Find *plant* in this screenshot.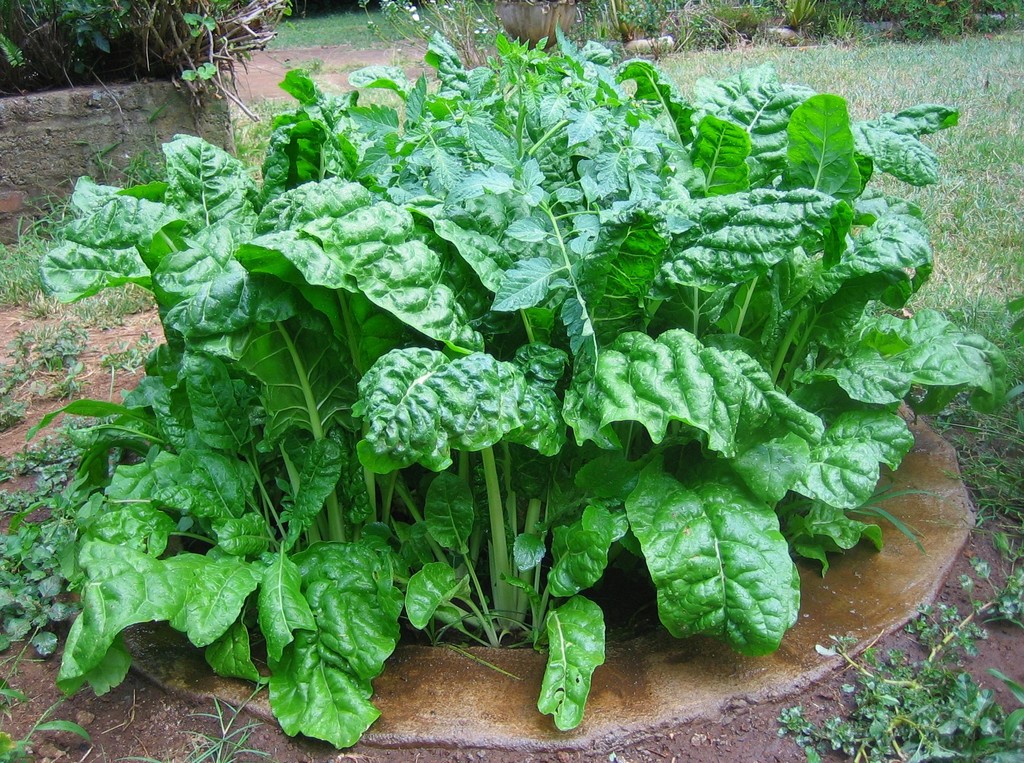
The bounding box for *plant* is 107 676 299 762.
